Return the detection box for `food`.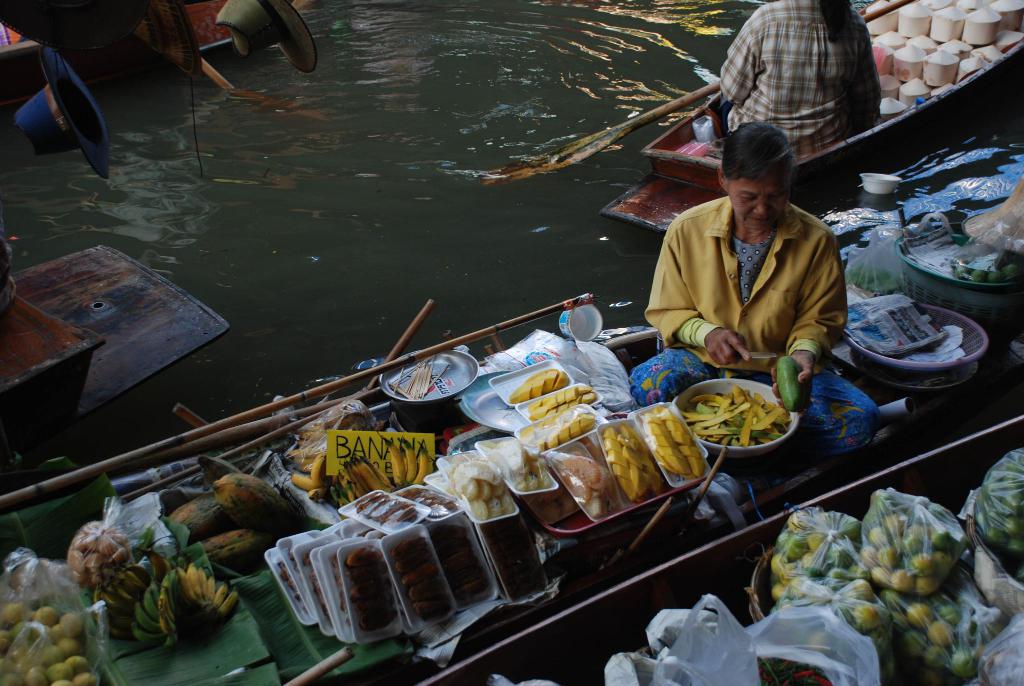
detection(636, 403, 710, 484).
